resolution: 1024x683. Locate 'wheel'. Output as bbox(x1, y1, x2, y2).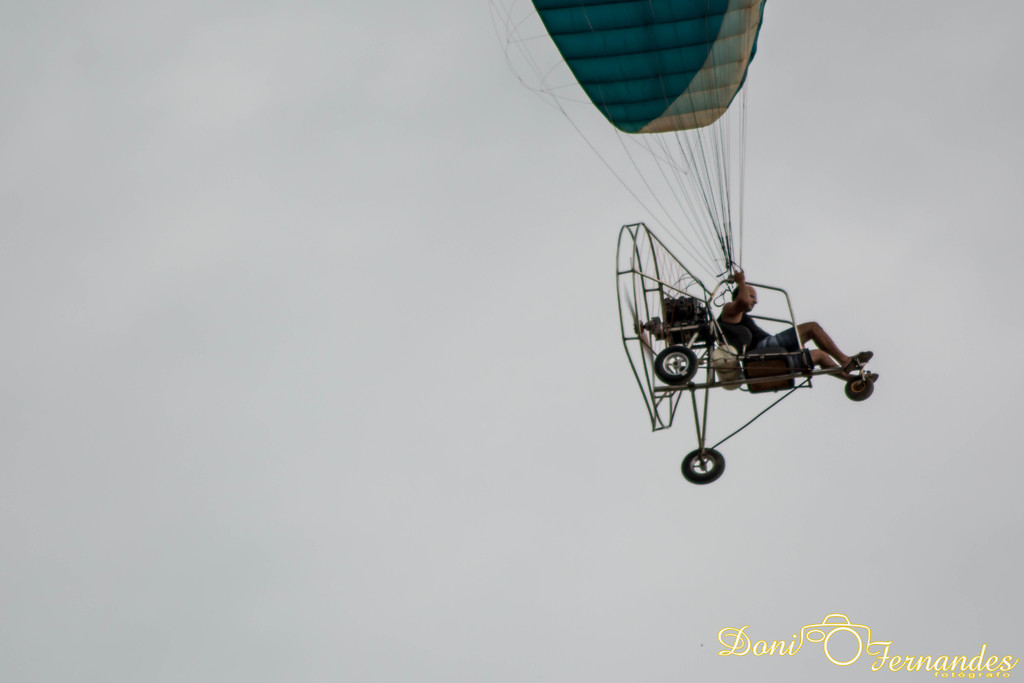
bbox(840, 377, 872, 401).
